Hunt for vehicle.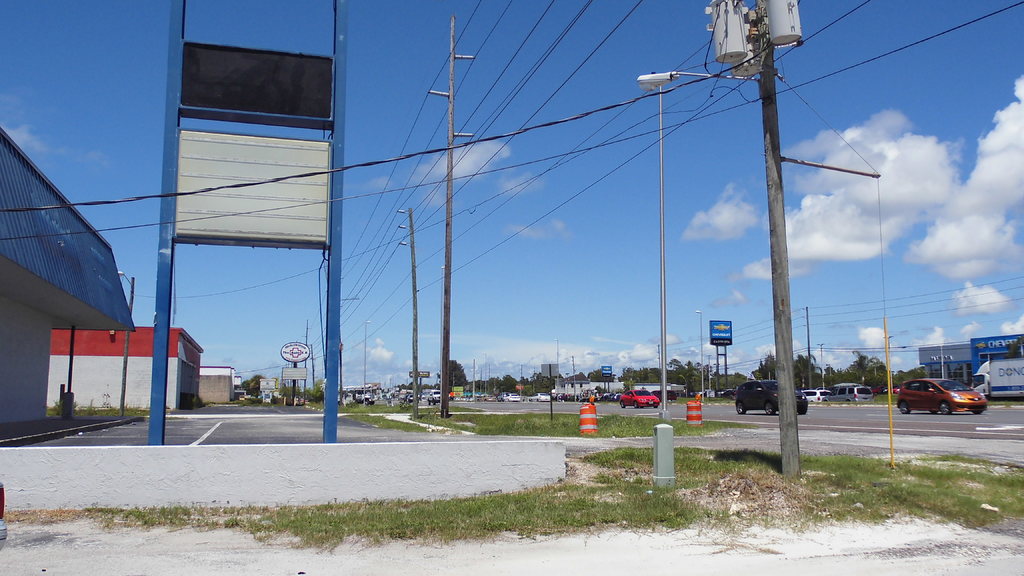
Hunted down at BBox(900, 367, 997, 417).
